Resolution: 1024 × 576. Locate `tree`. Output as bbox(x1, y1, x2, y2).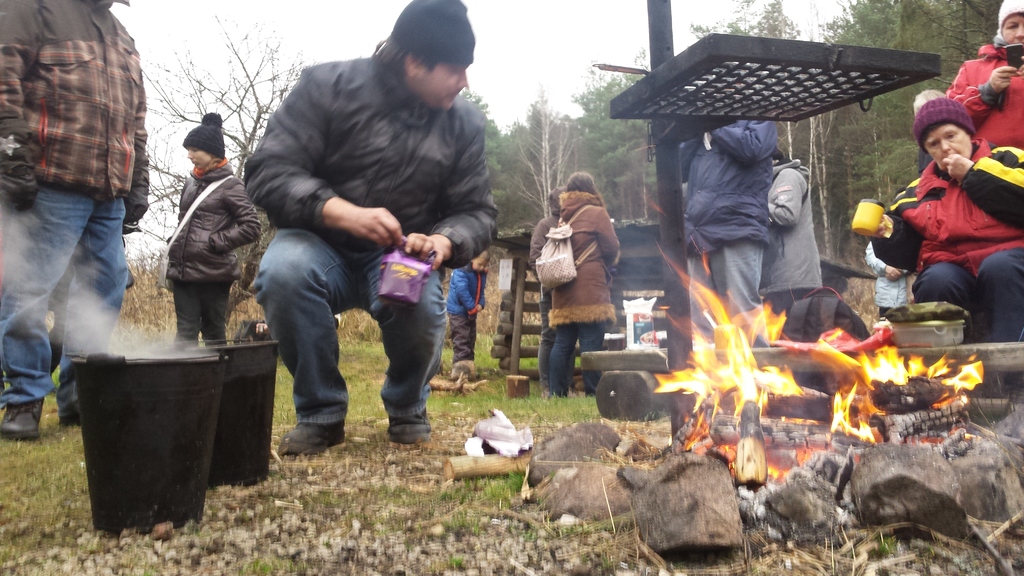
bbox(120, 19, 315, 257).
